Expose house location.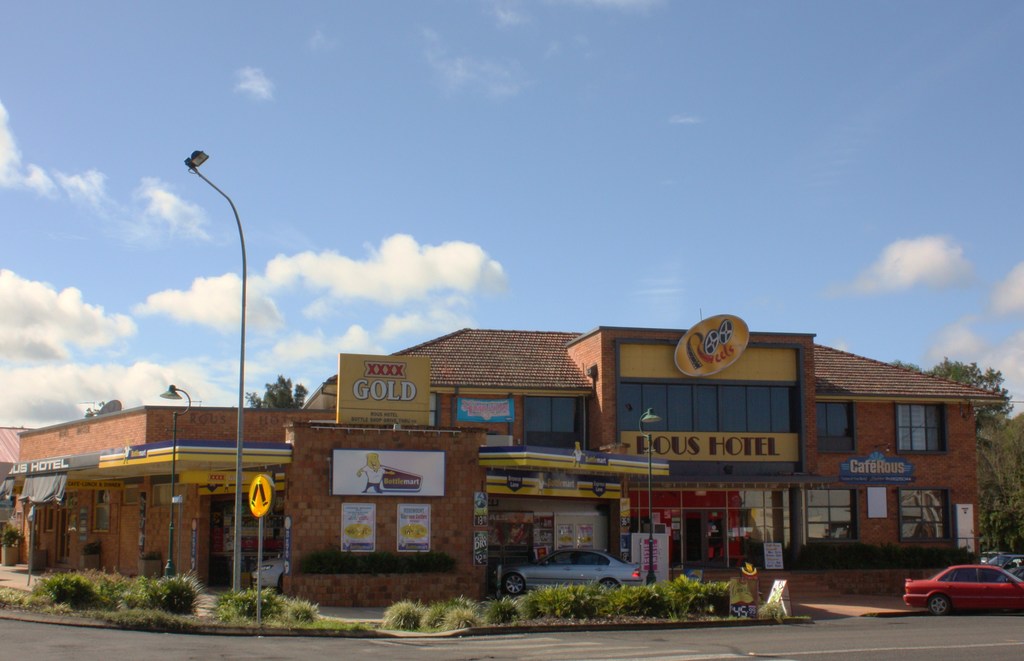
Exposed at bbox(7, 320, 1011, 608).
